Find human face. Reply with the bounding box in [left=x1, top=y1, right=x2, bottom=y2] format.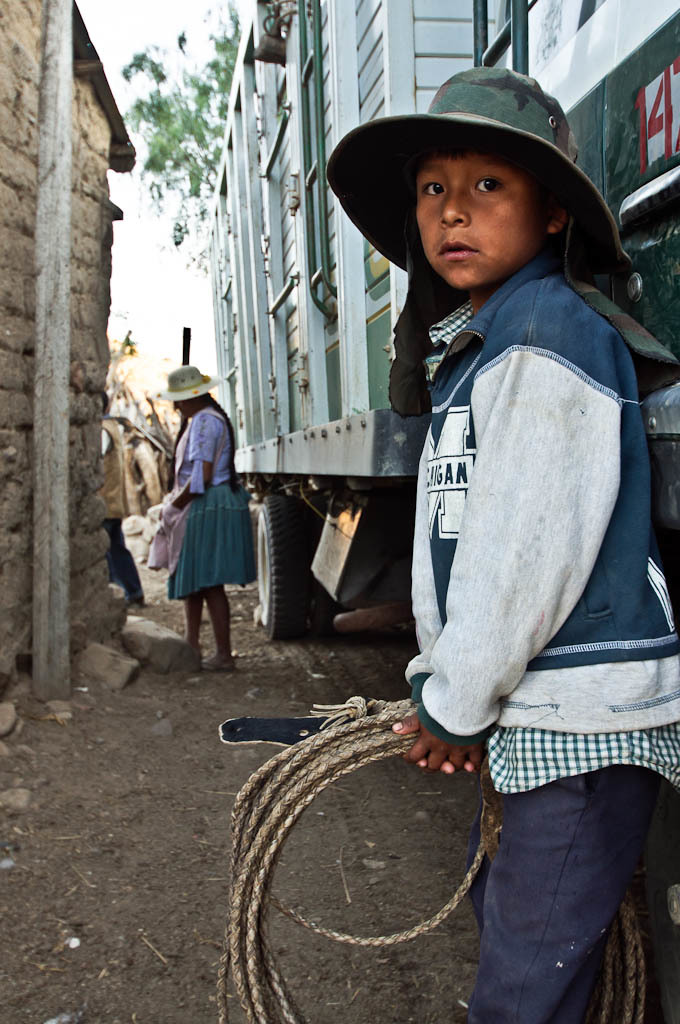
[left=413, top=142, right=548, bottom=285].
